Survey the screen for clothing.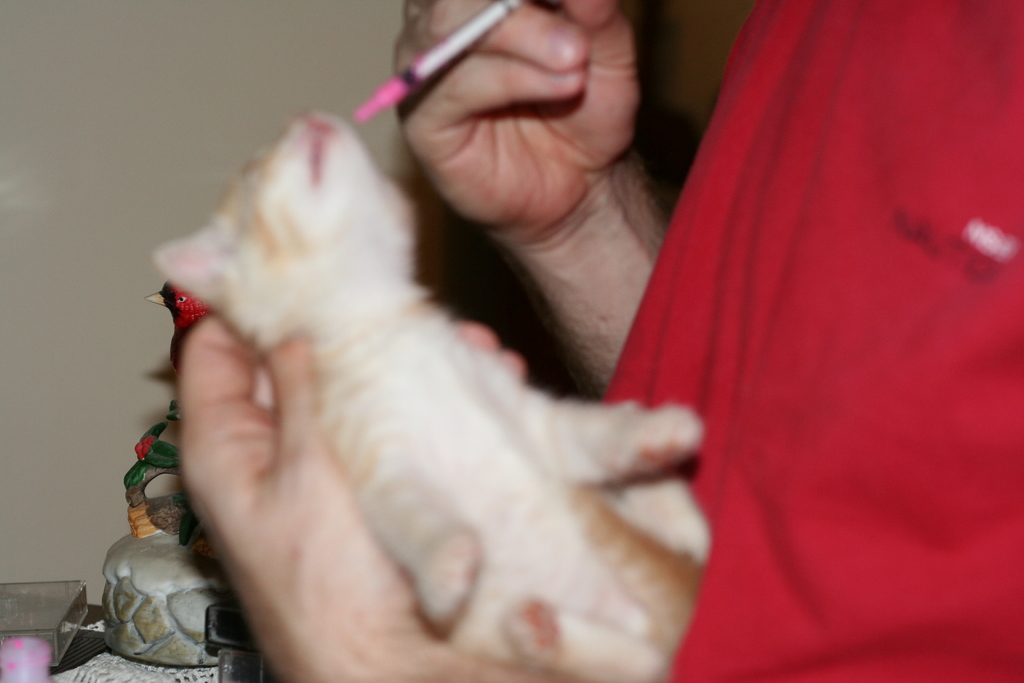
Survey found: (left=584, top=0, right=1010, bottom=598).
